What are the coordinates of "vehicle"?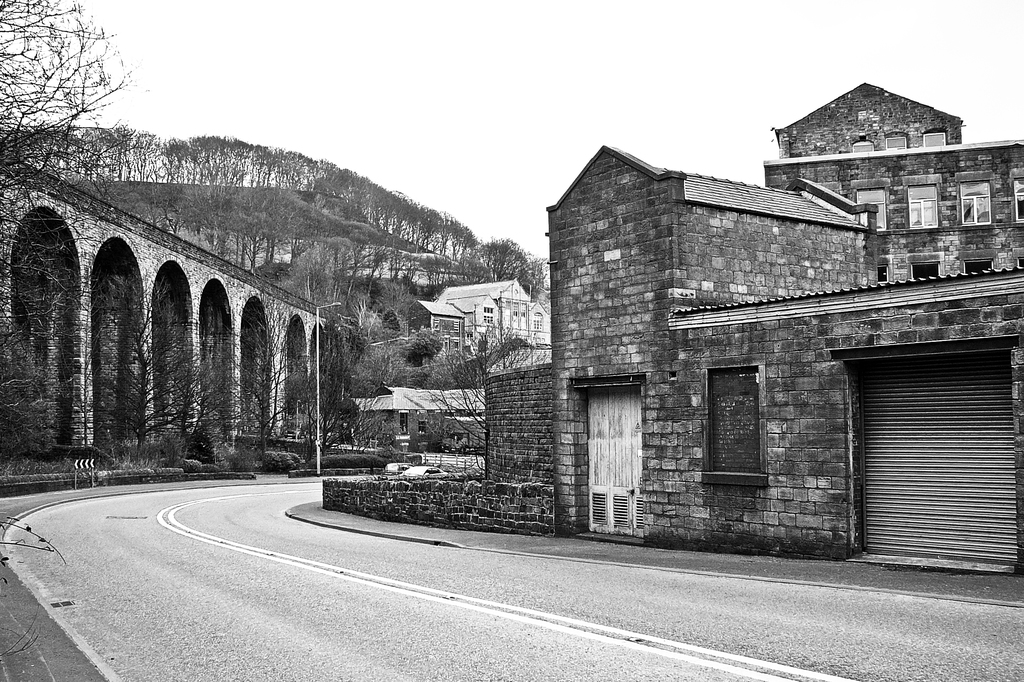
x1=399 y1=461 x2=445 y2=475.
